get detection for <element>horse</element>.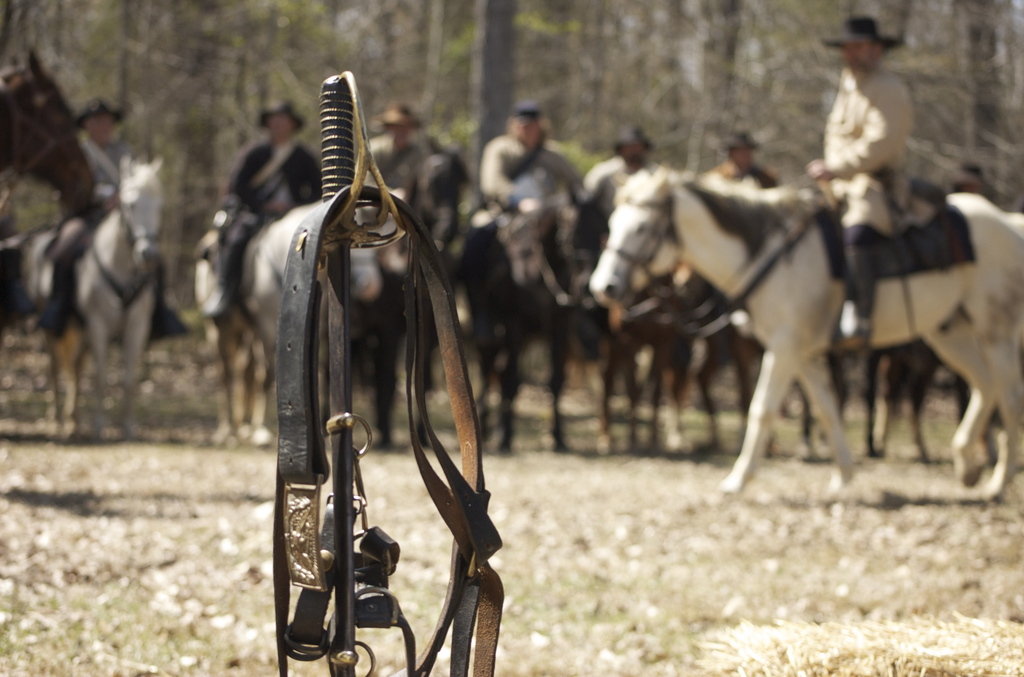
Detection: region(353, 143, 477, 450).
